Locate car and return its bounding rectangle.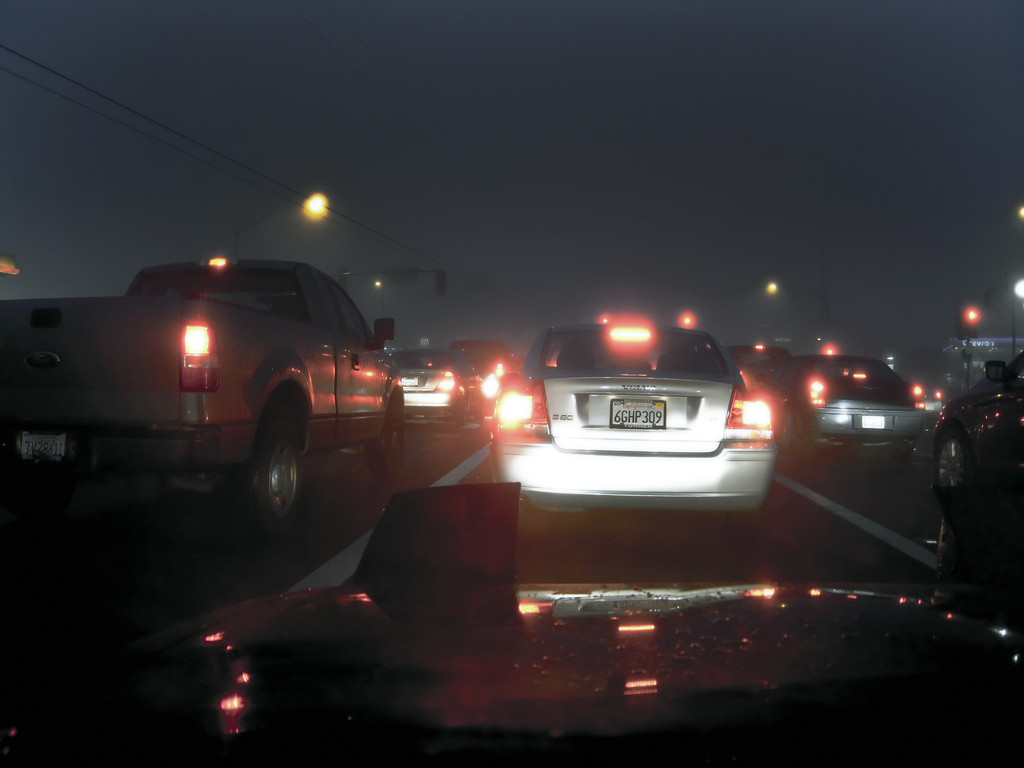
(489,323,779,528).
